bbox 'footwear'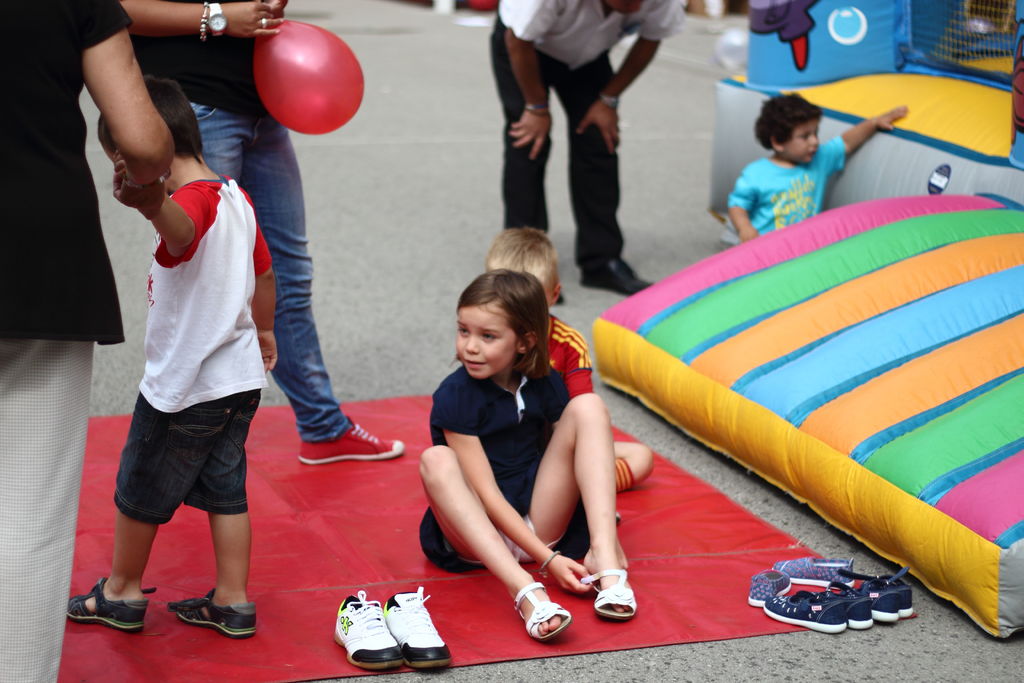
(771, 554, 854, 584)
